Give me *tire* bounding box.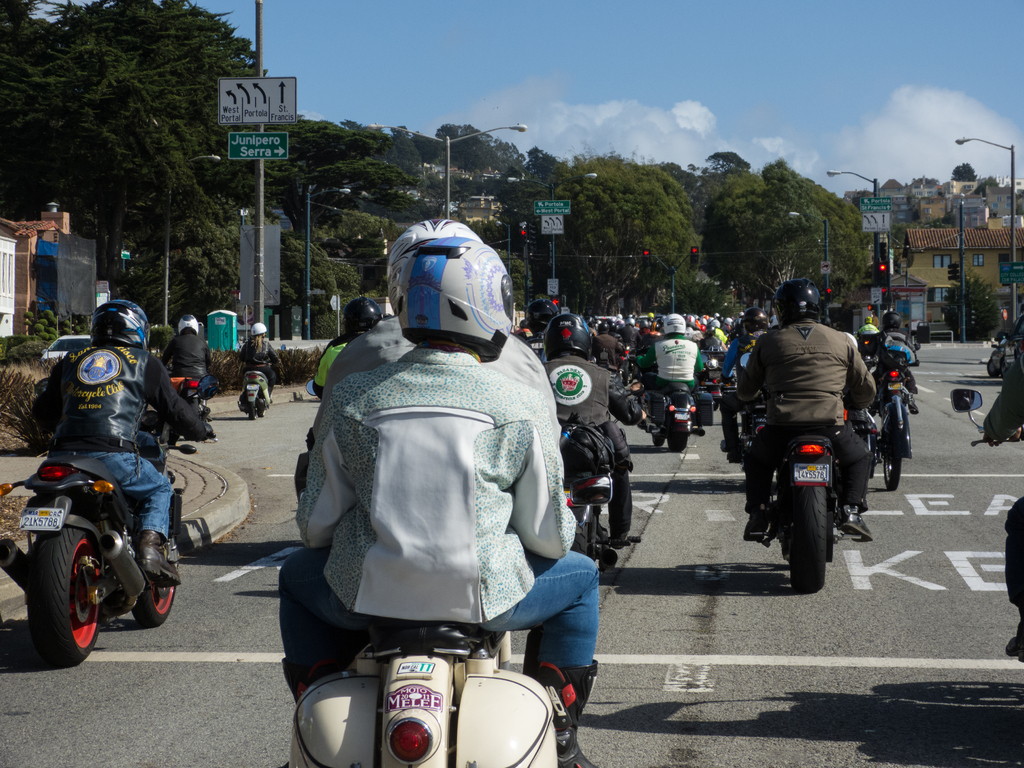
select_region(255, 392, 269, 416).
